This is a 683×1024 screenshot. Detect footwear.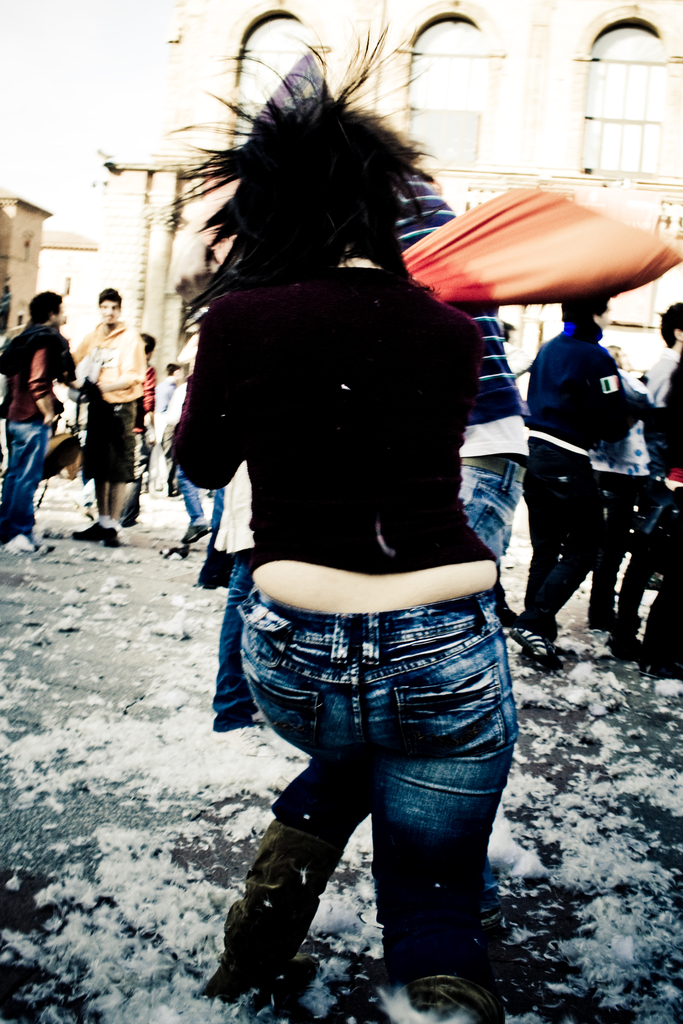
x1=104 y1=533 x2=122 y2=552.
